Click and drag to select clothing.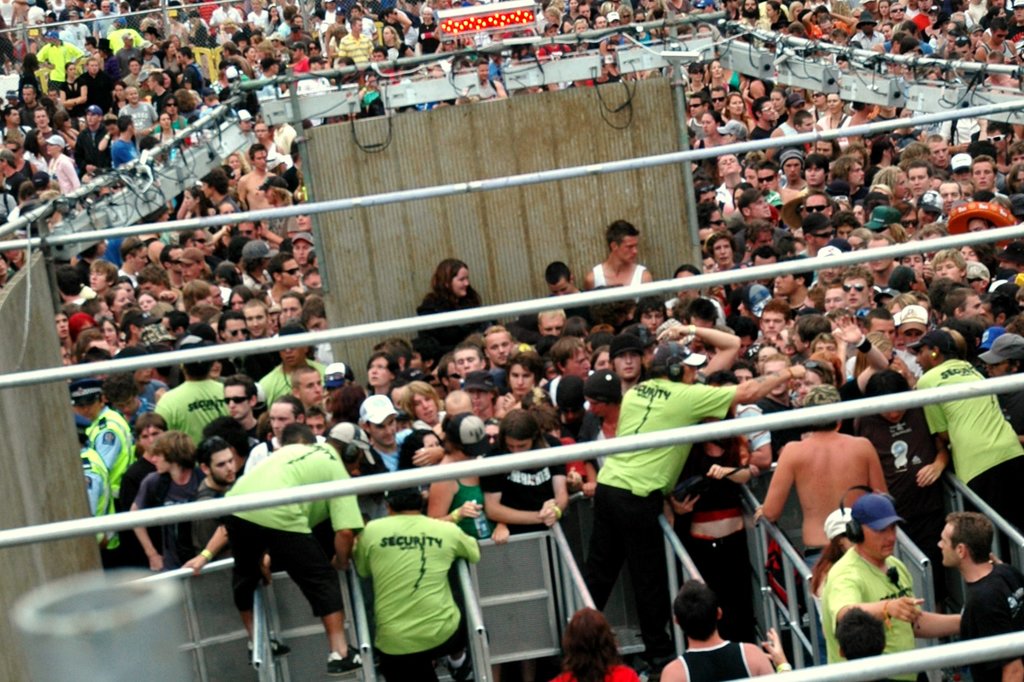
Selection: {"x1": 675, "y1": 638, "x2": 750, "y2": 681}.
